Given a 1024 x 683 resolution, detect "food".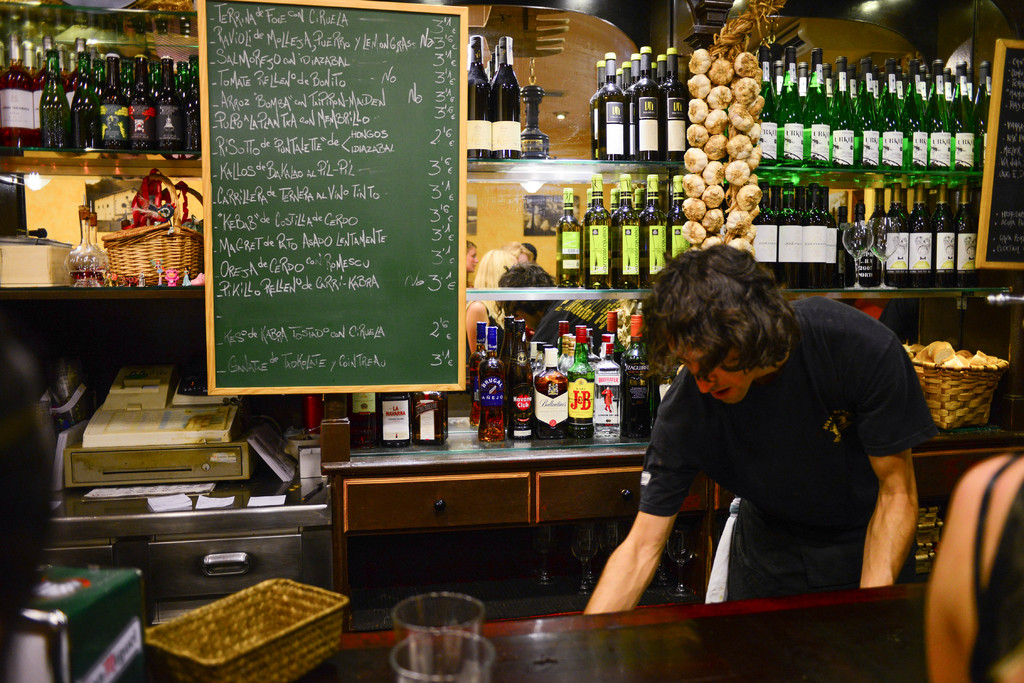
BBox(733, 183, 762, 212).
